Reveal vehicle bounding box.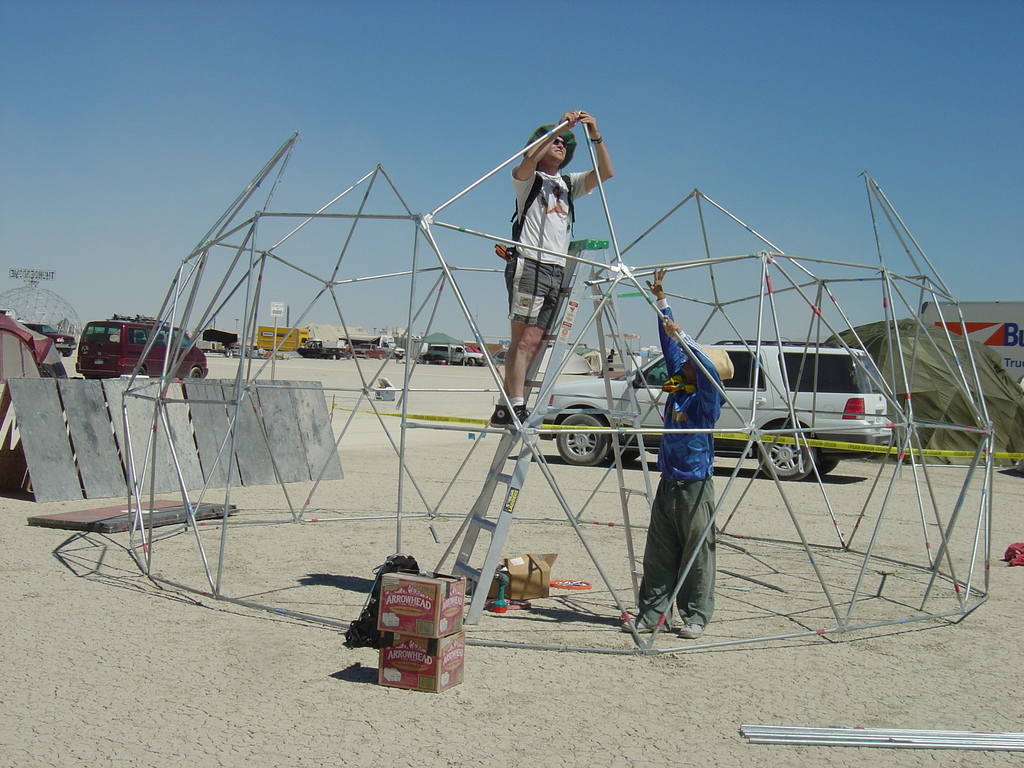
Revealed: <box>76,316,213,380</box>.
